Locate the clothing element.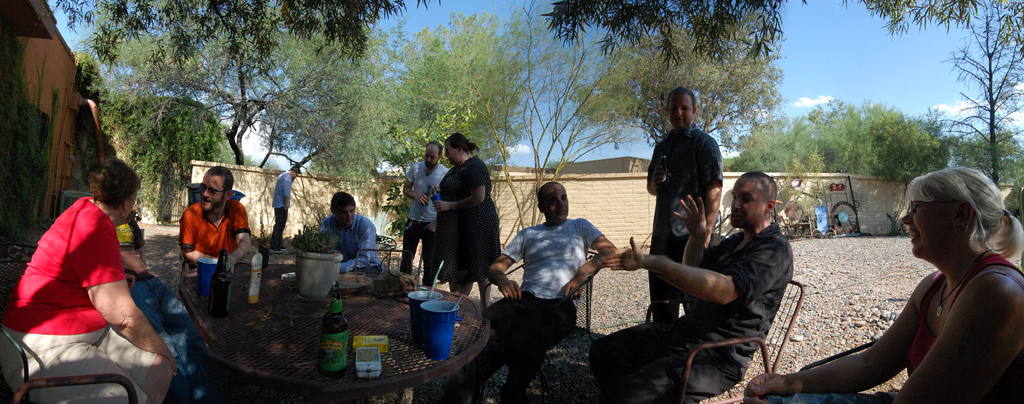
Element bbox: x1=273 y1=172 x2=295 y2=207.
